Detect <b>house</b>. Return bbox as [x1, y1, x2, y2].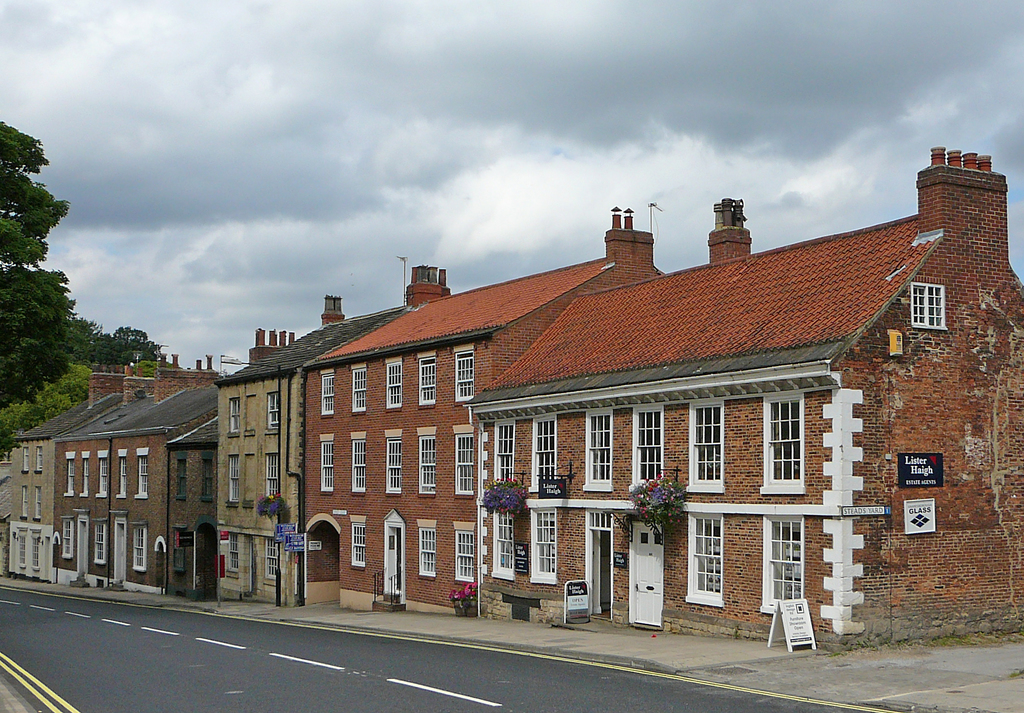
[0, 381, 83, 598].
